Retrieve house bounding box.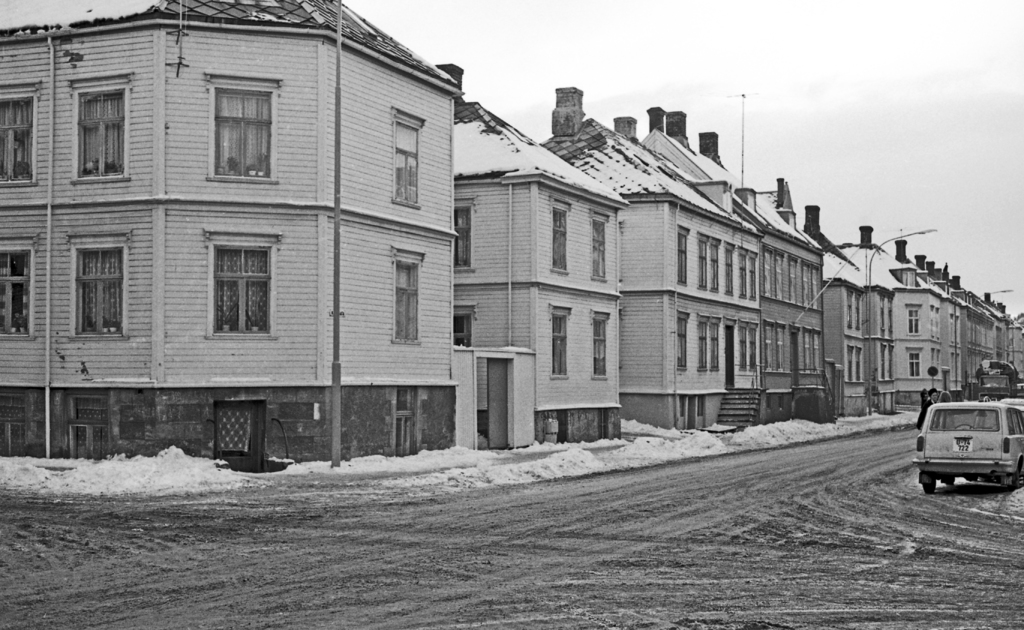
Bounding box: x1=10 y1=38 x2=455 y2=474.
